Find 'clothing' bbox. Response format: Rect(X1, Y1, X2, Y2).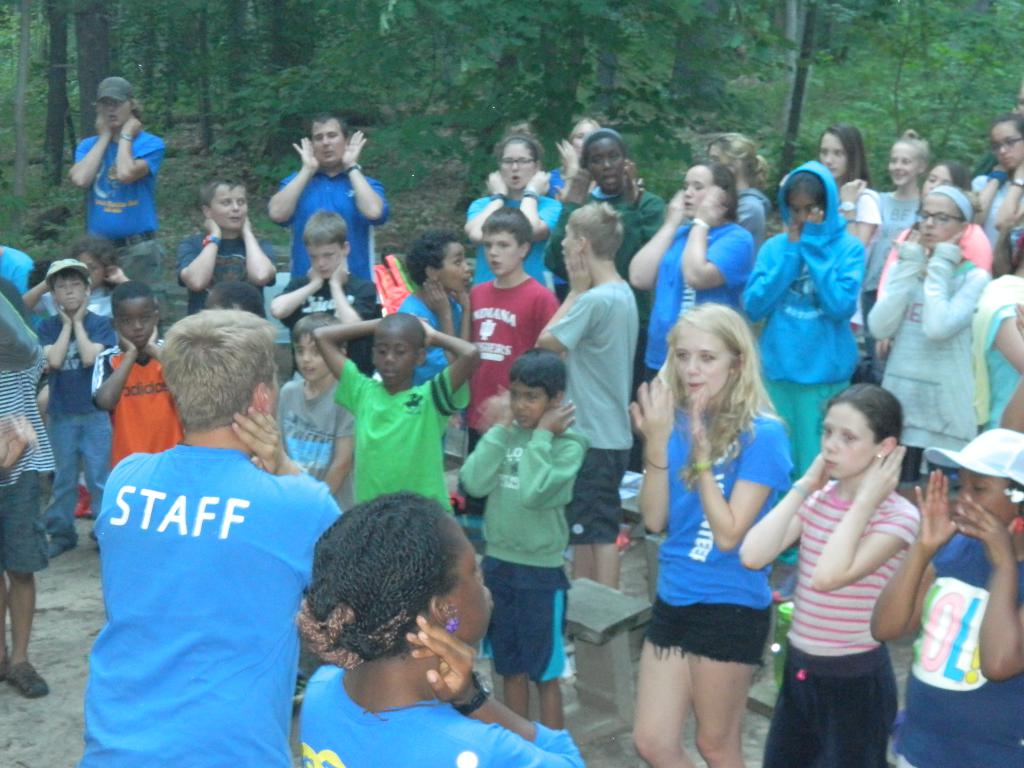
Rect(79, 441, 340, 767).
